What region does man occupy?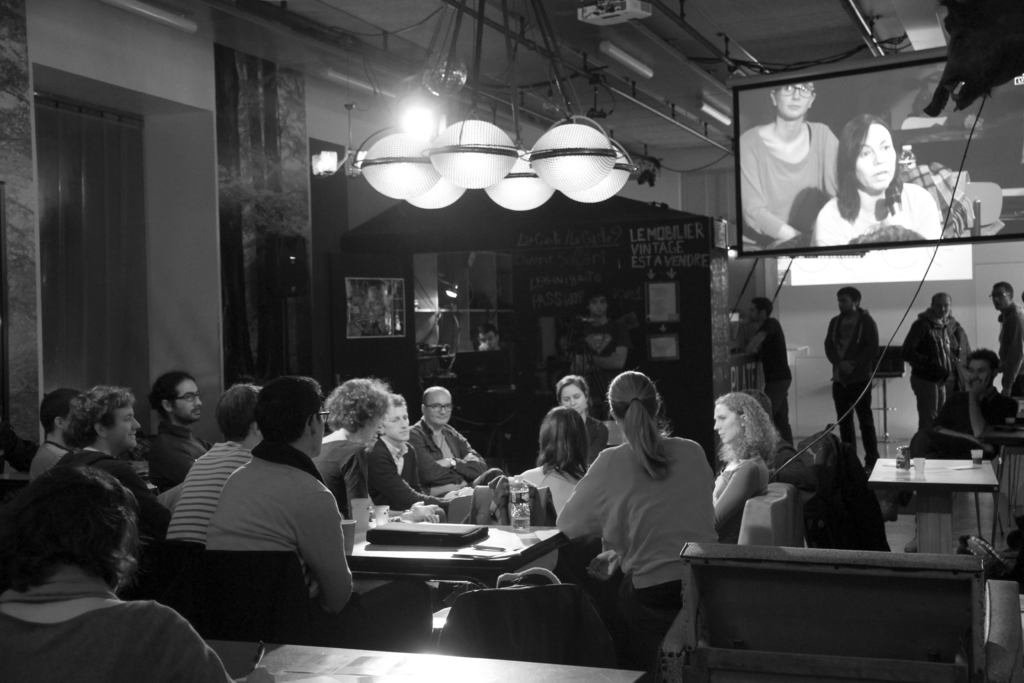
993:281:1023:403.
